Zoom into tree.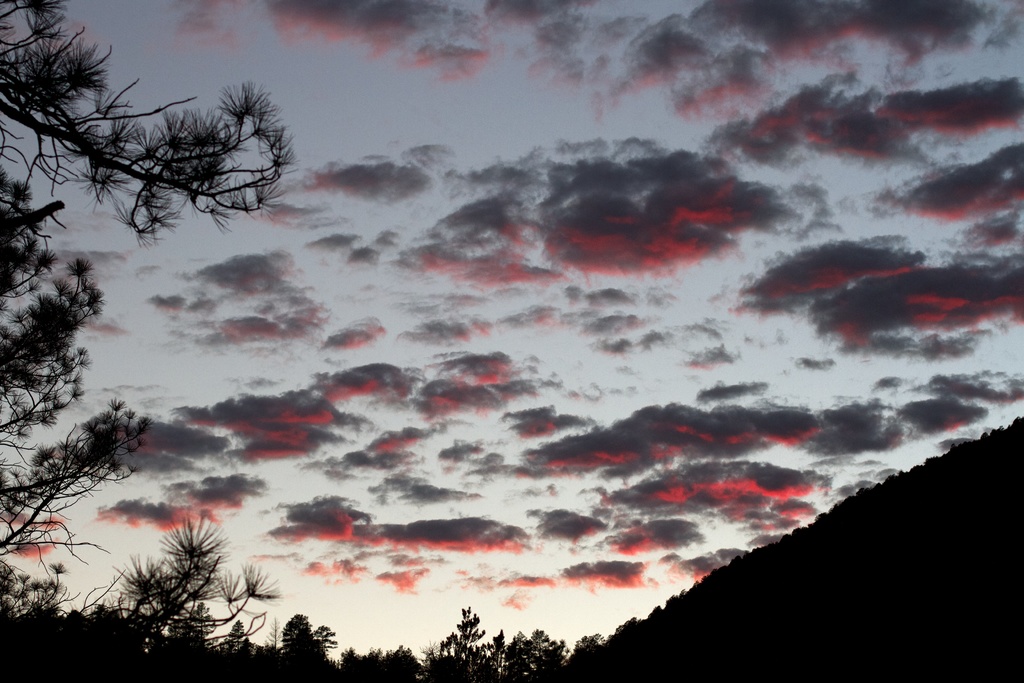
Zoom target: region(116, 514, 284, 638).
